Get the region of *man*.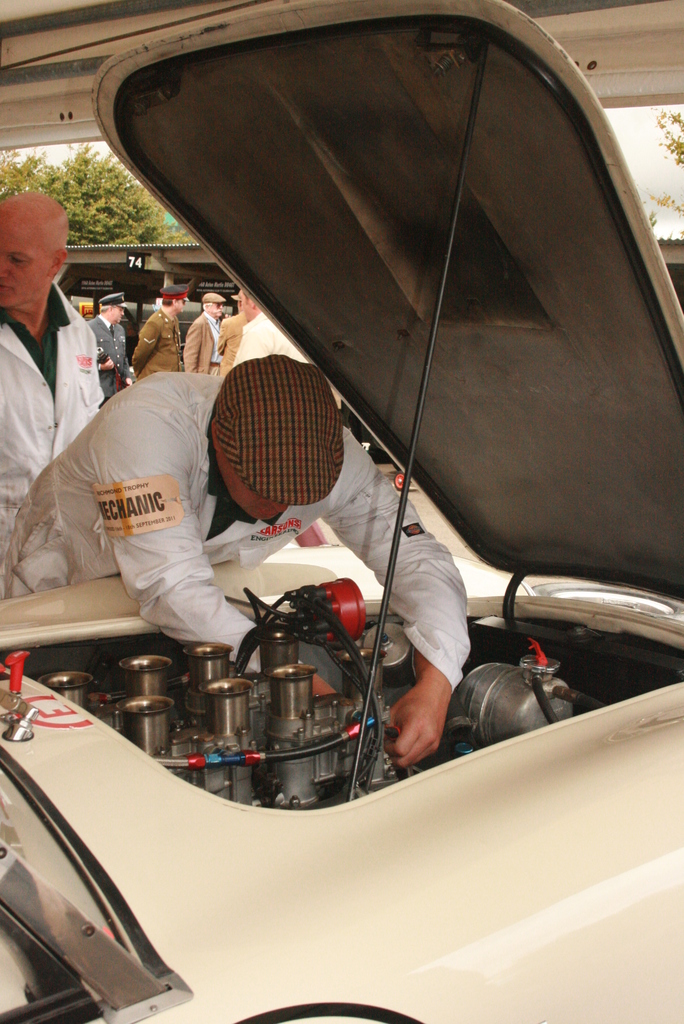
box(232, 288, 311, 370).
